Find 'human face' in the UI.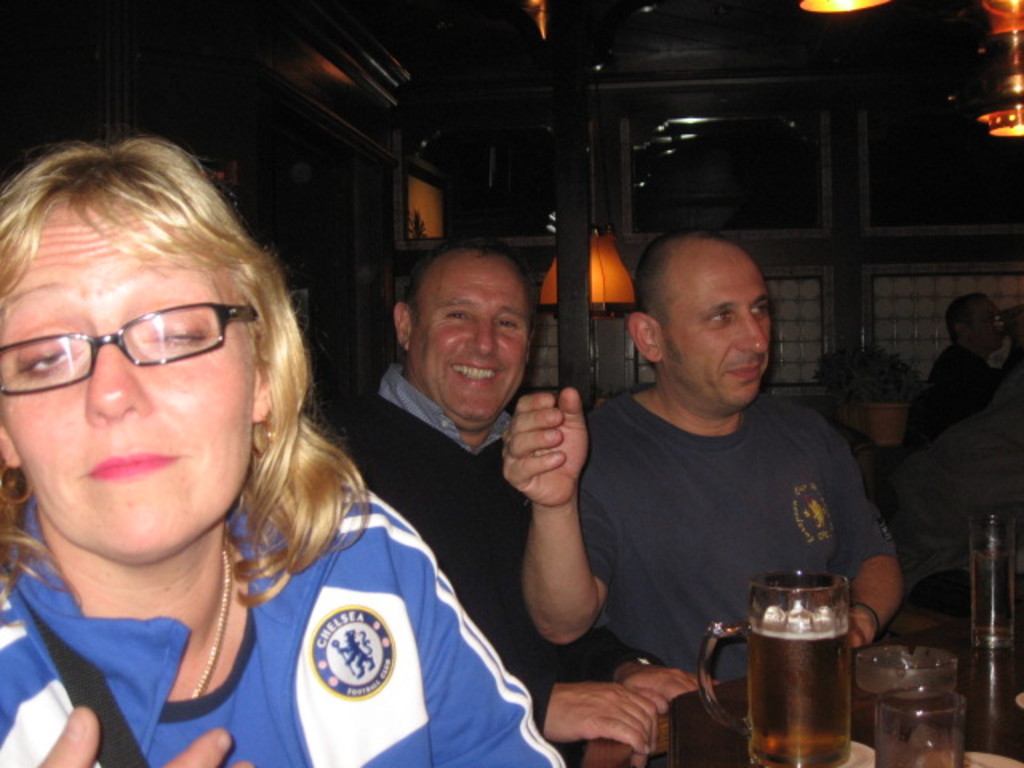
UI element at {"left": 968, "top": 299, "right": 1006, "bottom": 352}.
